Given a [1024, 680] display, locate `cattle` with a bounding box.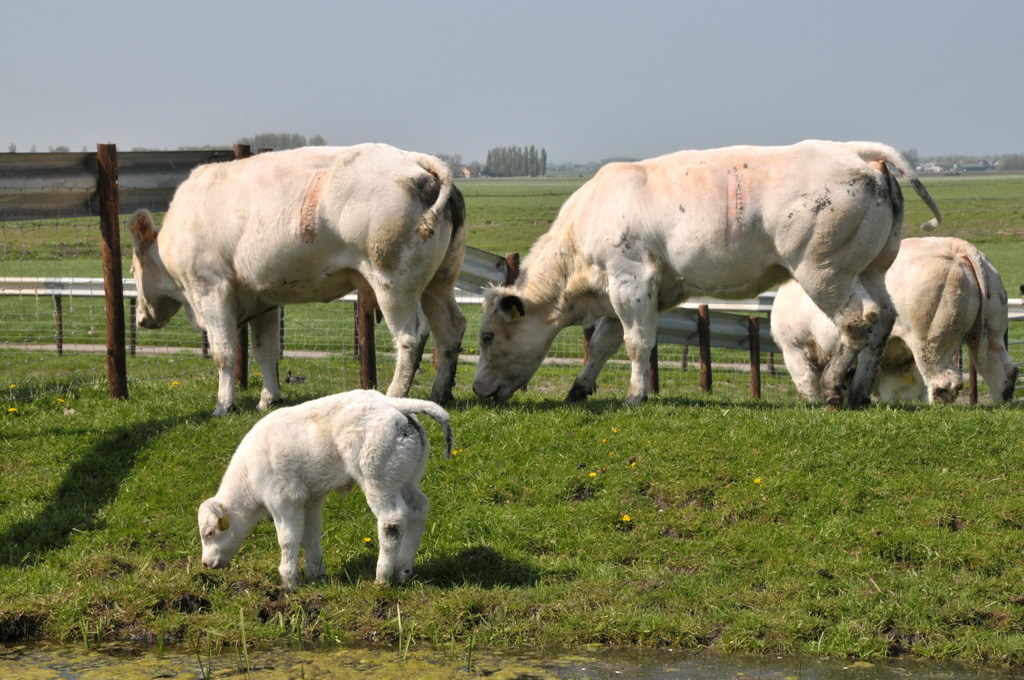
Located: <box>197,391,455,588</box>.
